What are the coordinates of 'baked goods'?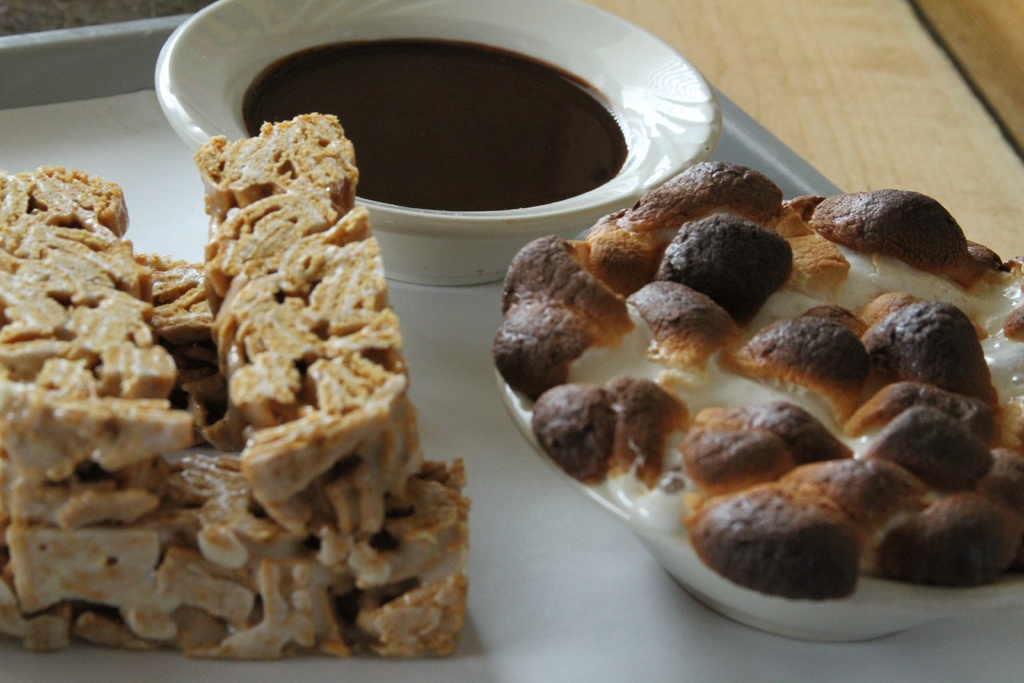
(left=0, top=115, right=466, bottom=661).
